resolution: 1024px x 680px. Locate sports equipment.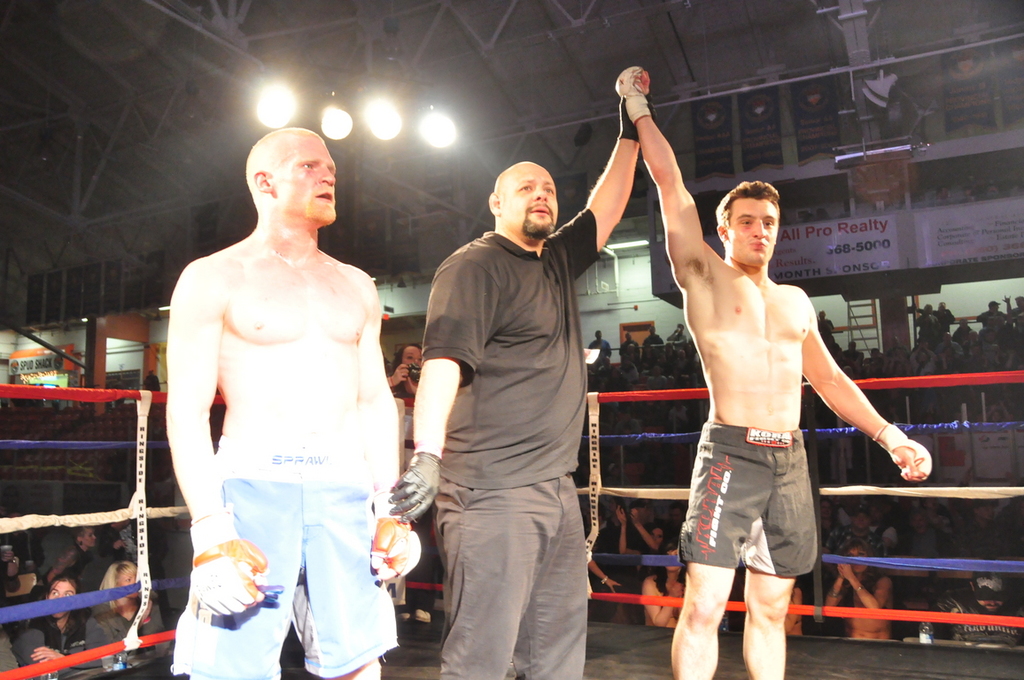
[left=610, top=62, right=655, bottom=126].
